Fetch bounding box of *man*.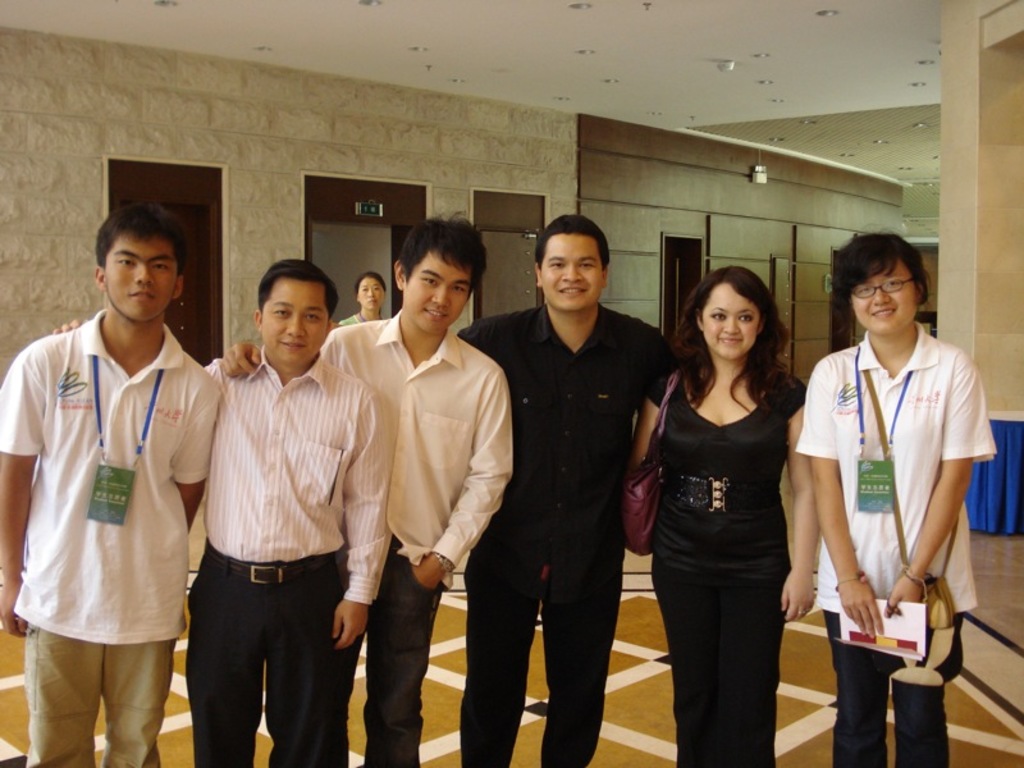
Bbox: [left=1, top=200, right=234, bottom=760].
